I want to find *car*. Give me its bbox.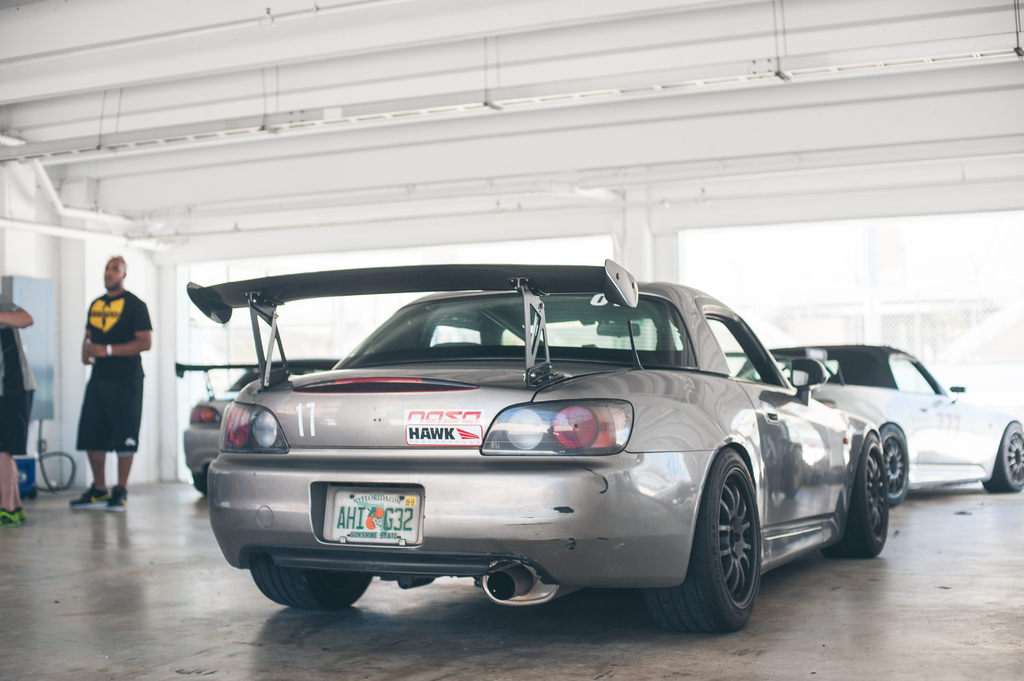
select_region(771, 346, 1023, 507).
